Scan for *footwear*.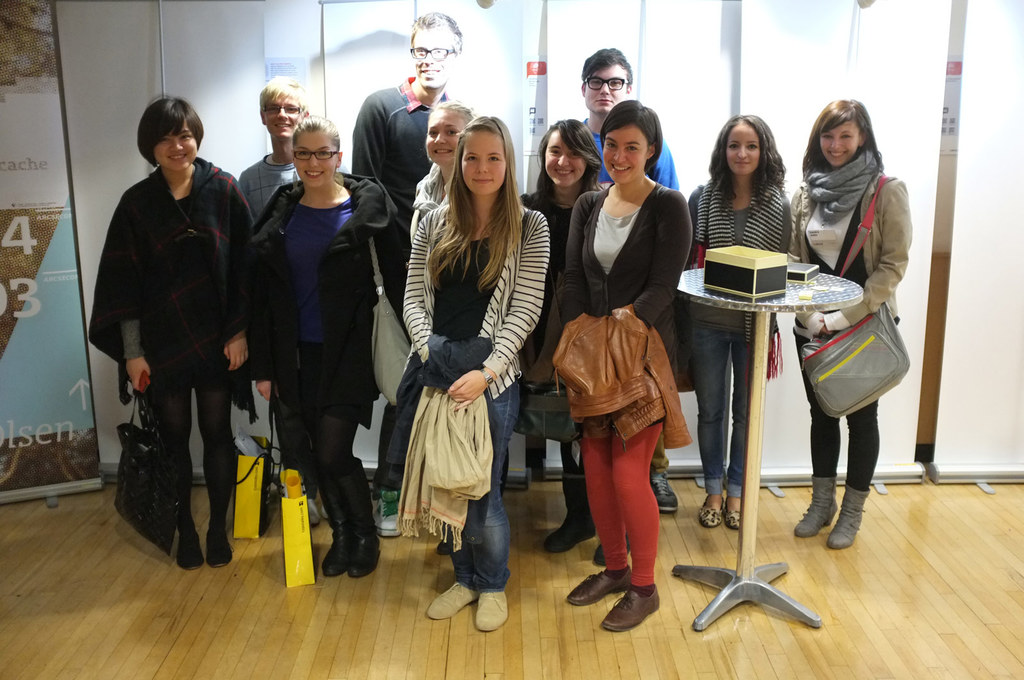
Scan result: box=[729, 487, 744, 534].
